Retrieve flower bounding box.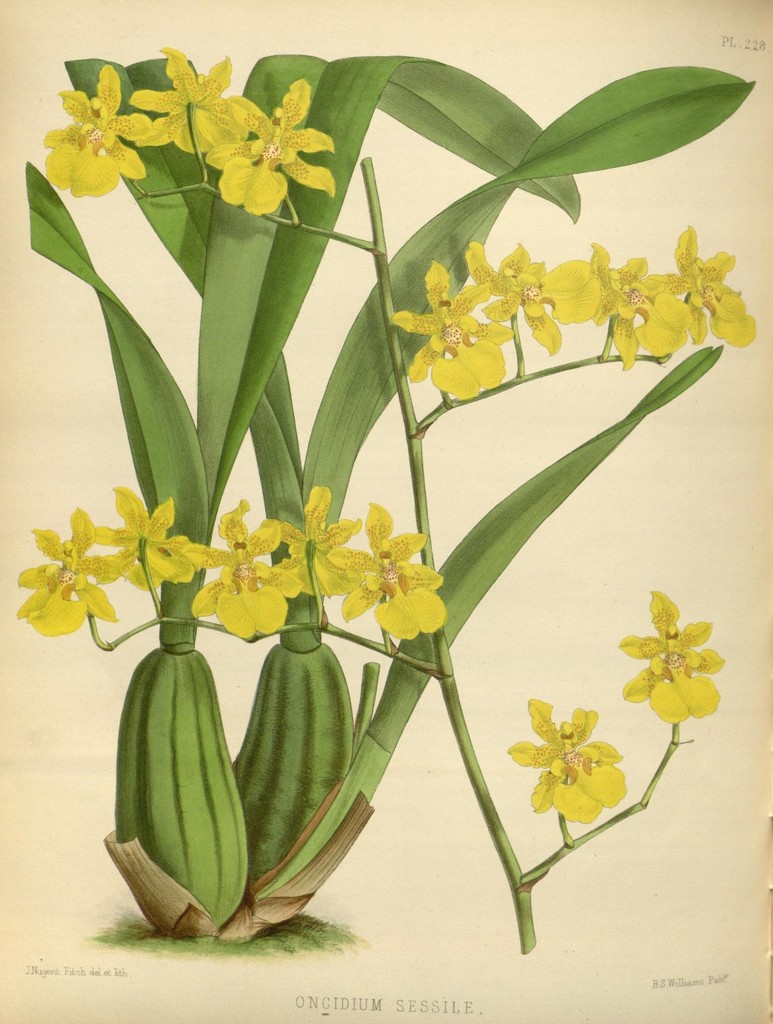
Bounding box: 131:37:235:148.
